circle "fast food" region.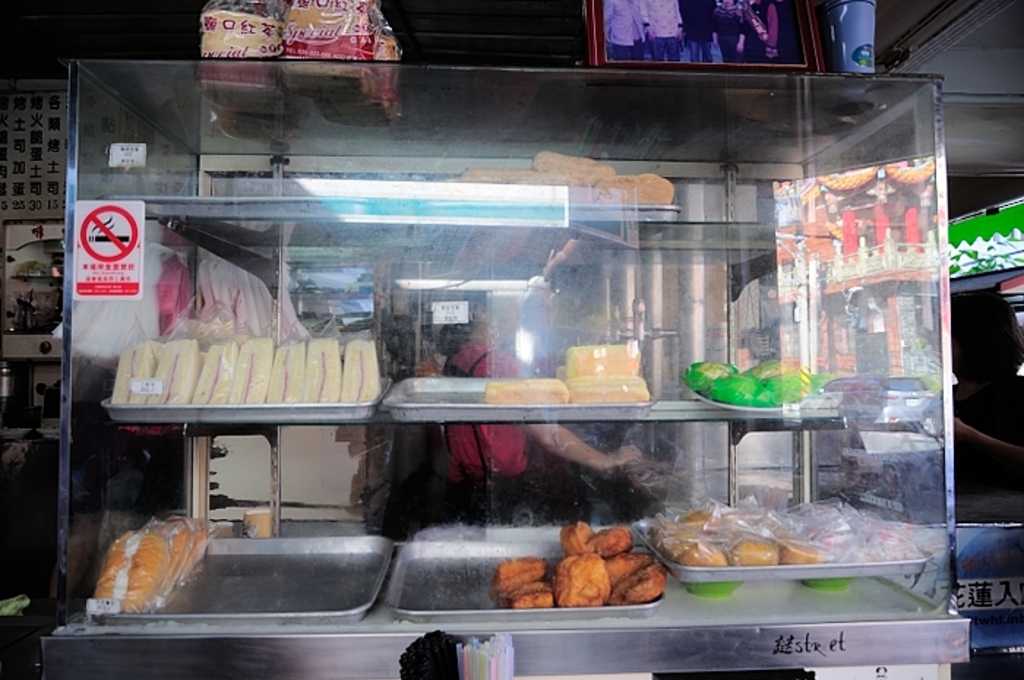
Region: 592 532 636 556.
